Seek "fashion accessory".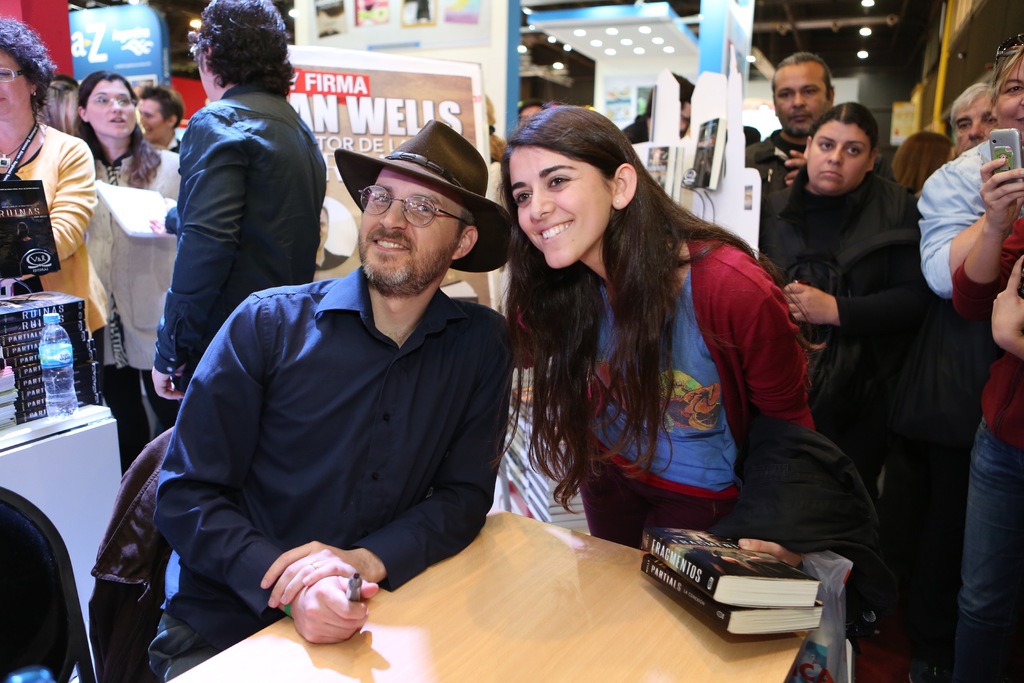
614,195,621,207.
